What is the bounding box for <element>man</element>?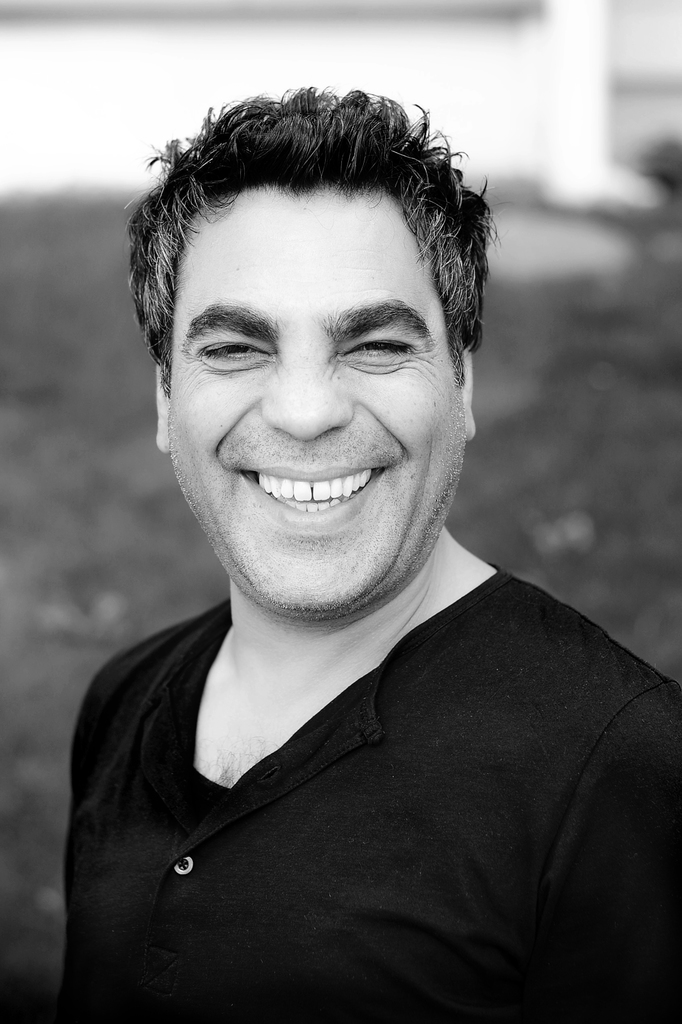
l=59, t=81, r=681, b=1023.
